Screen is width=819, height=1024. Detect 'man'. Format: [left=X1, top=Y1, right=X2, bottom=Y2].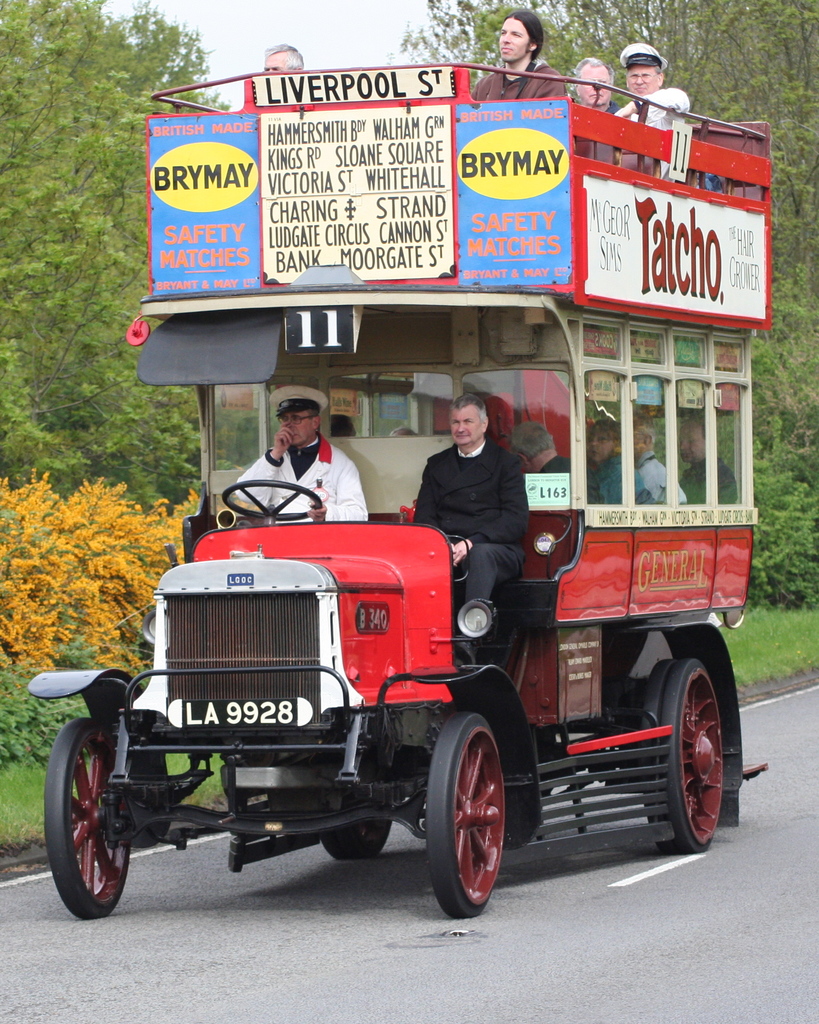
[left=242, top=403, right=346, bottom=518].
